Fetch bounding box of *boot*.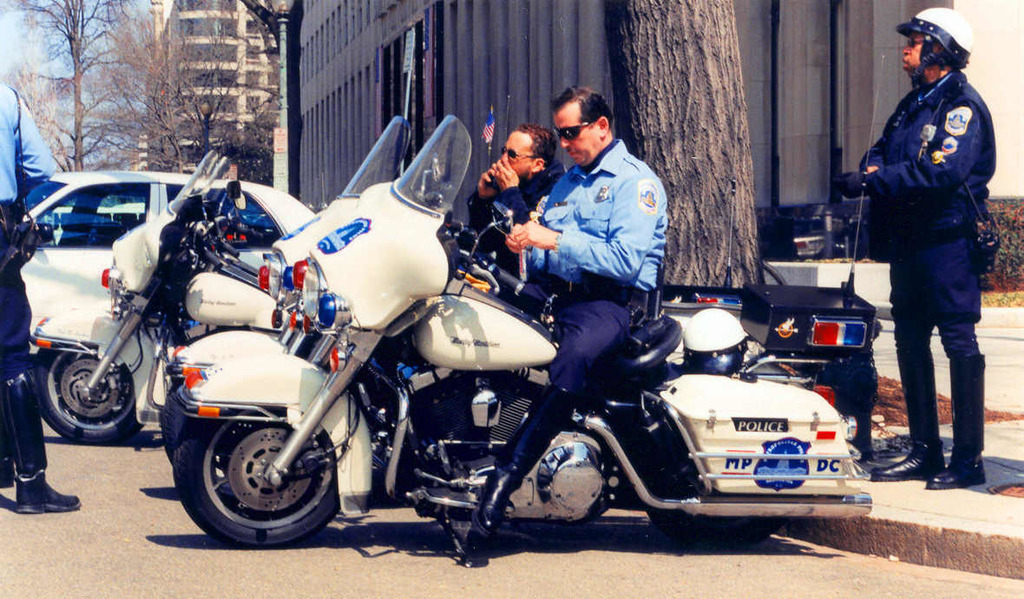
Bbox: box(934, 345, 988, 482).
